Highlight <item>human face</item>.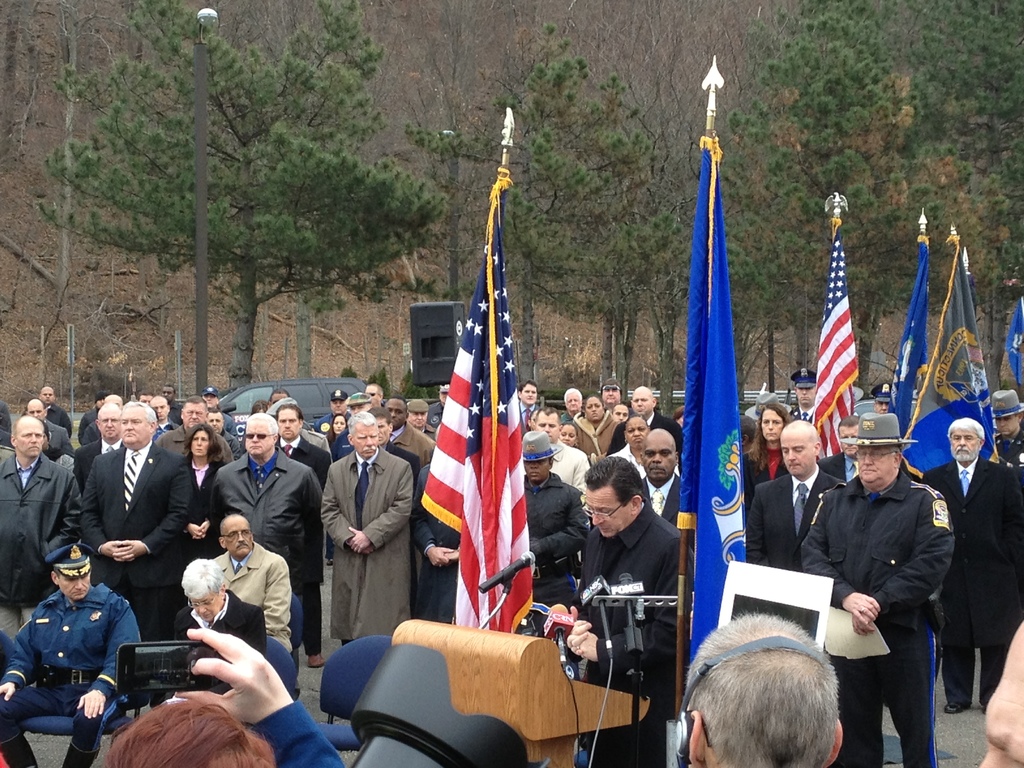
Highlighted region: <box>524,458,550,481</box>.
